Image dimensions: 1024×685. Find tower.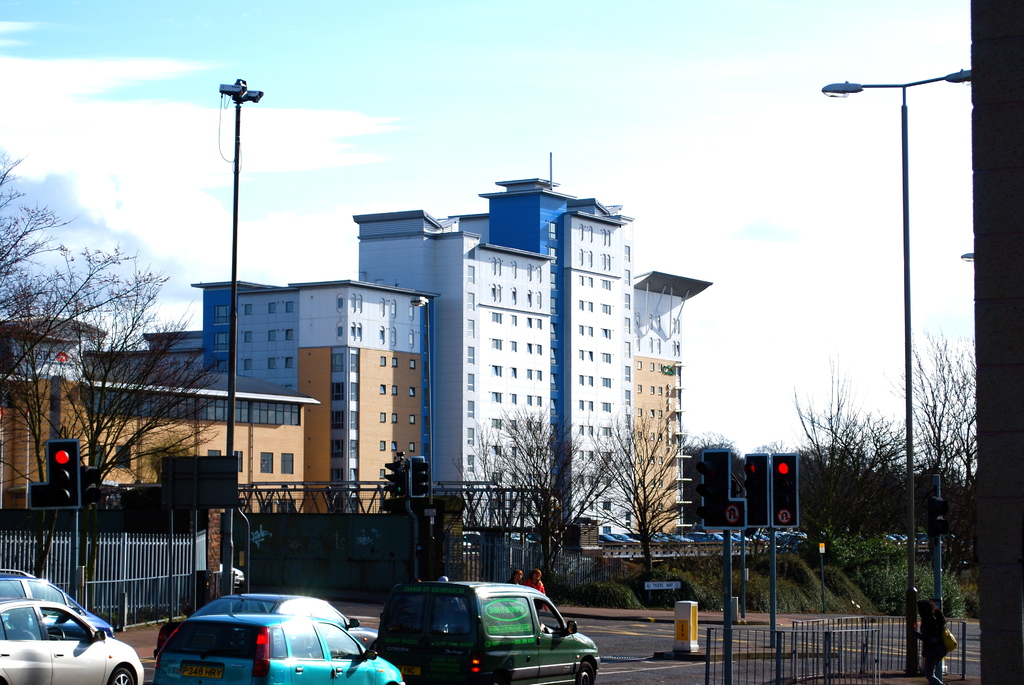
365,185,554,549.
